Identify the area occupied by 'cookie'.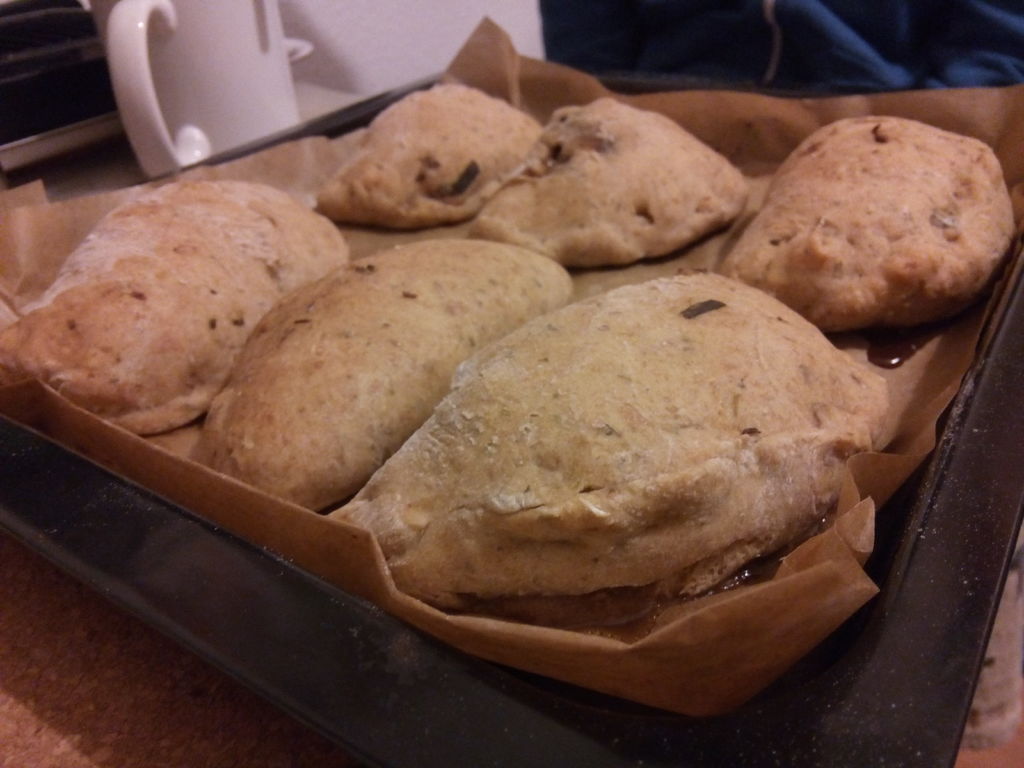
Area: box(322, 267, 892, 612).
